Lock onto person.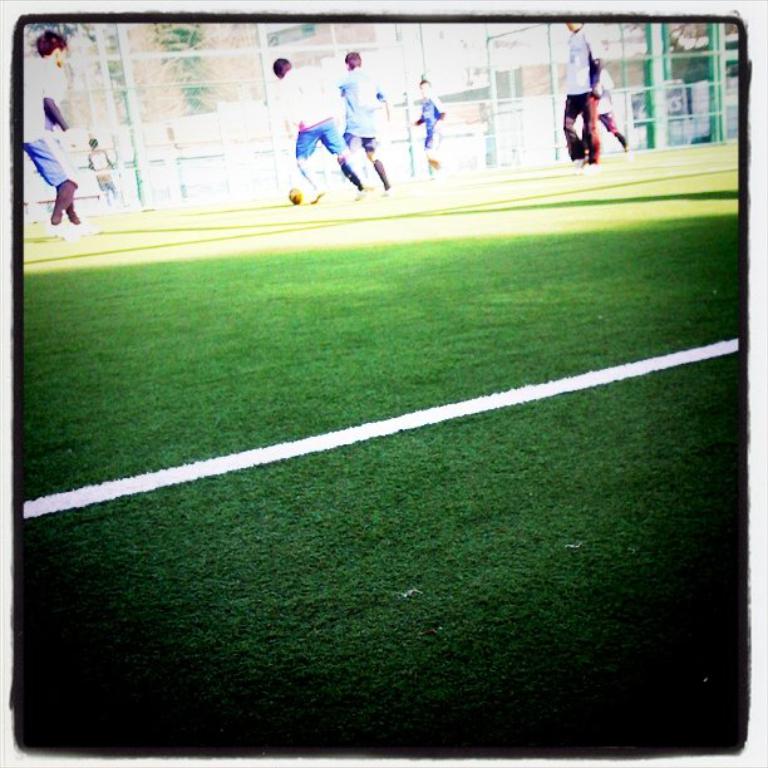
Locked: (331, 55, 400, 200).
